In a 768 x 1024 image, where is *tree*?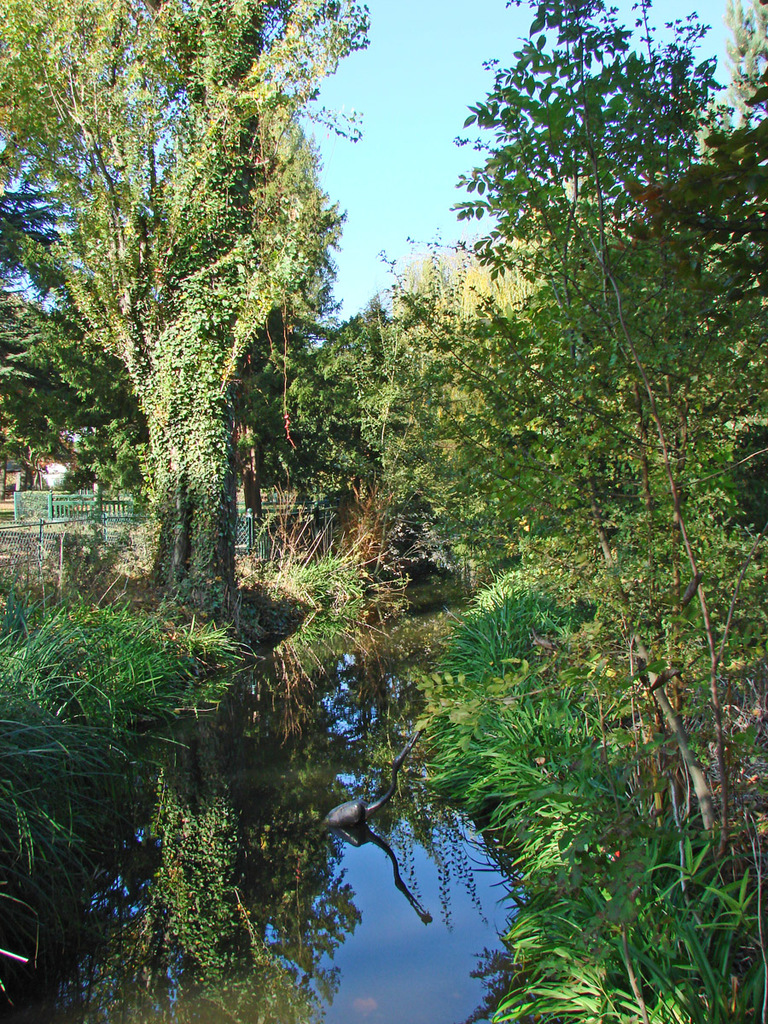
rect(357, 0, 767, 939).
